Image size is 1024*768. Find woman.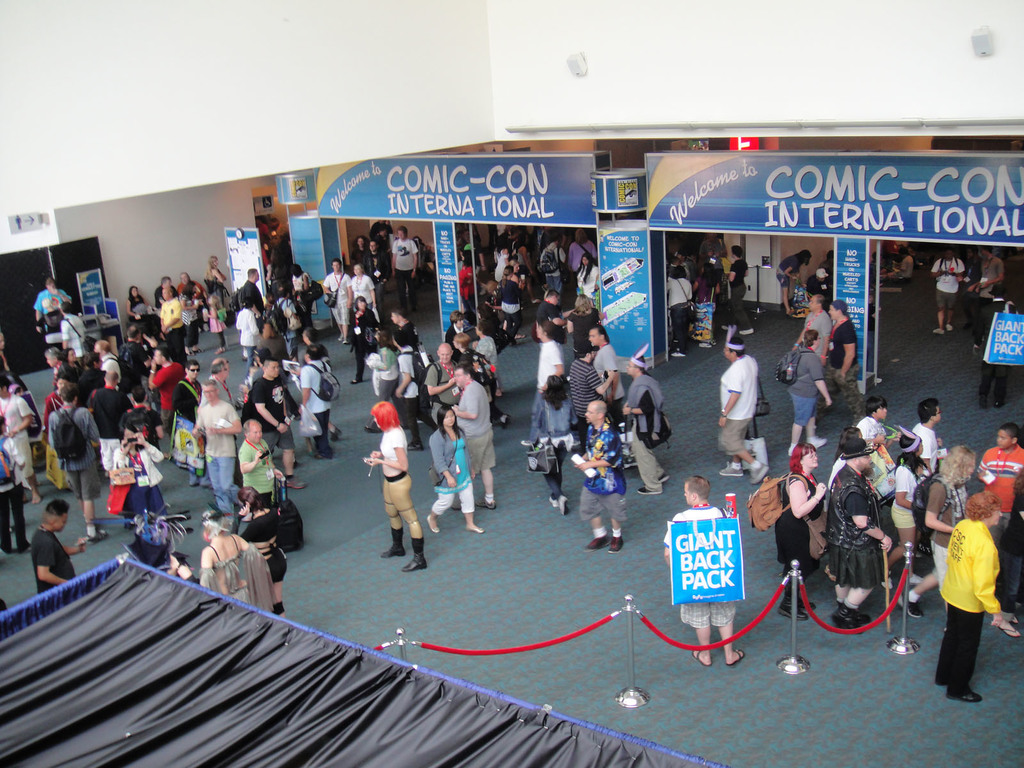
detection(997, 466, 1023, 641).
